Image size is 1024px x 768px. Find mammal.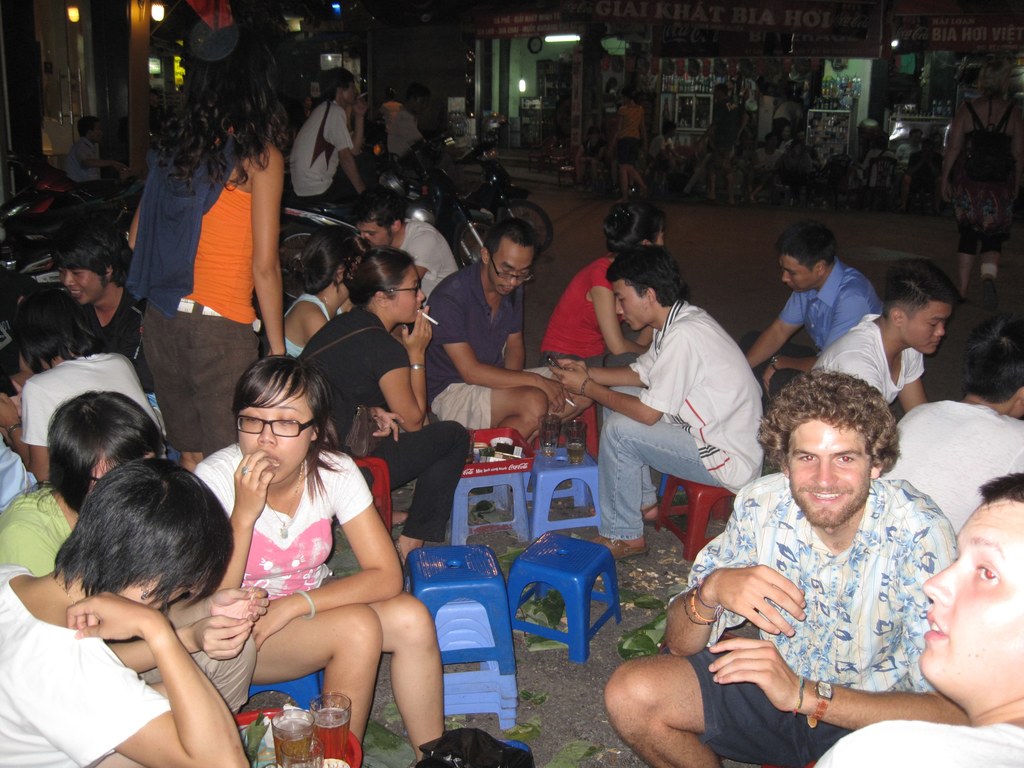
bbox=(749, 220, 879, 407).
